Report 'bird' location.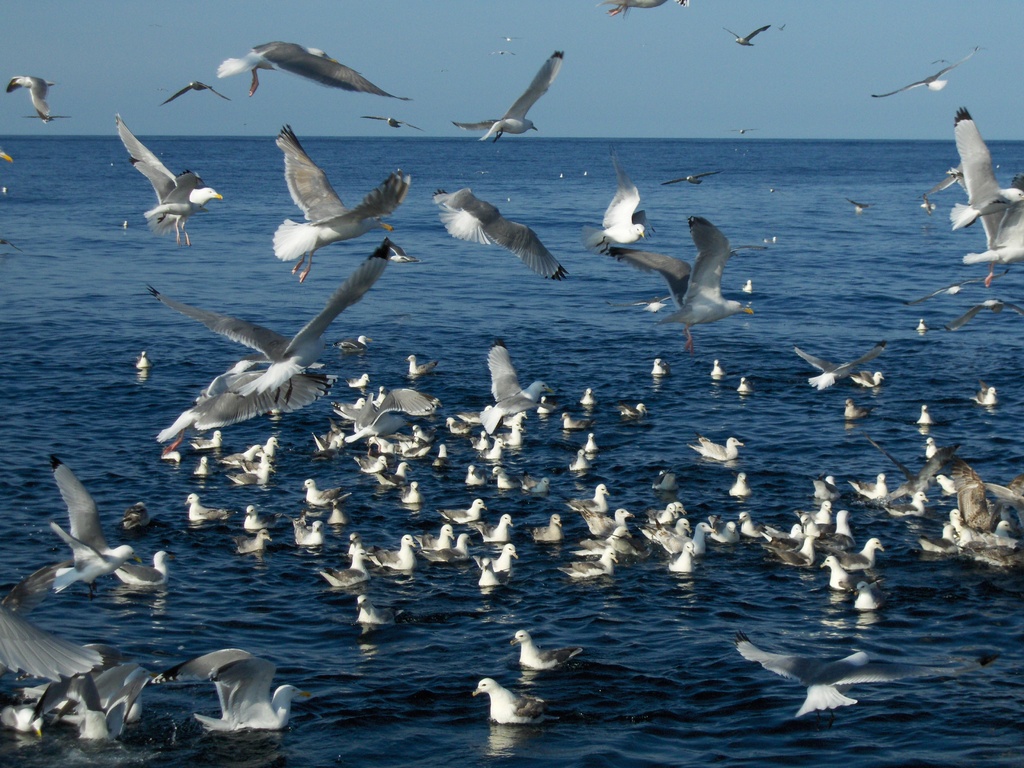
Report: crop(188, 429, 219, 454).
